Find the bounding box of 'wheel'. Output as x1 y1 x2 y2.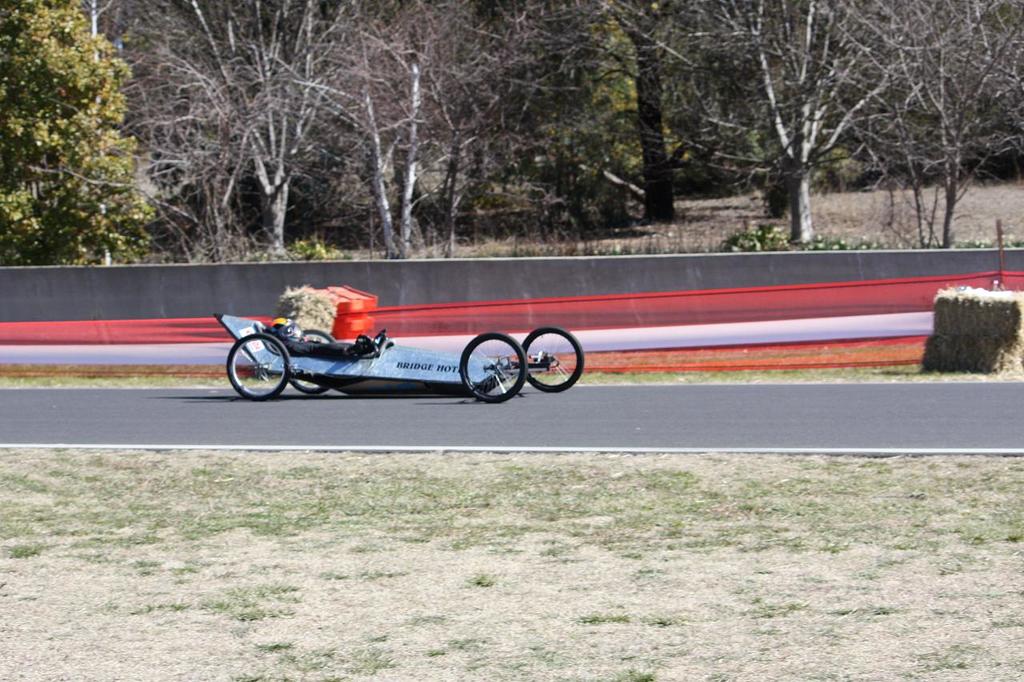
515 324 586 391.
